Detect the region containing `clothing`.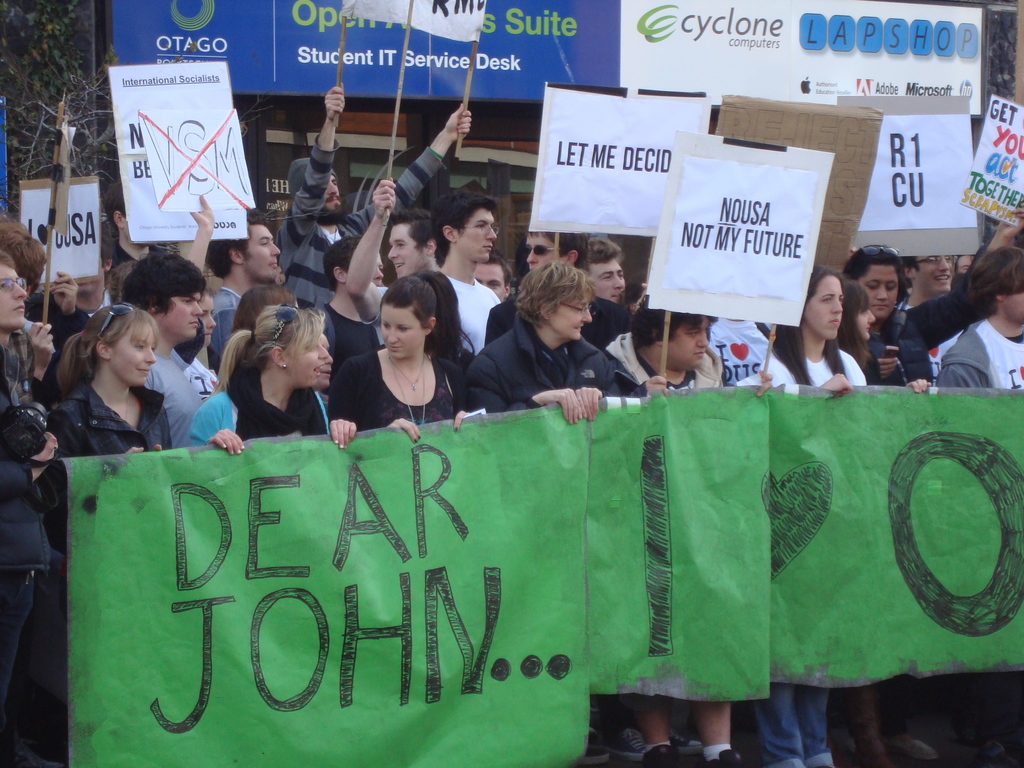
<box>40,375,172,557</box>.
